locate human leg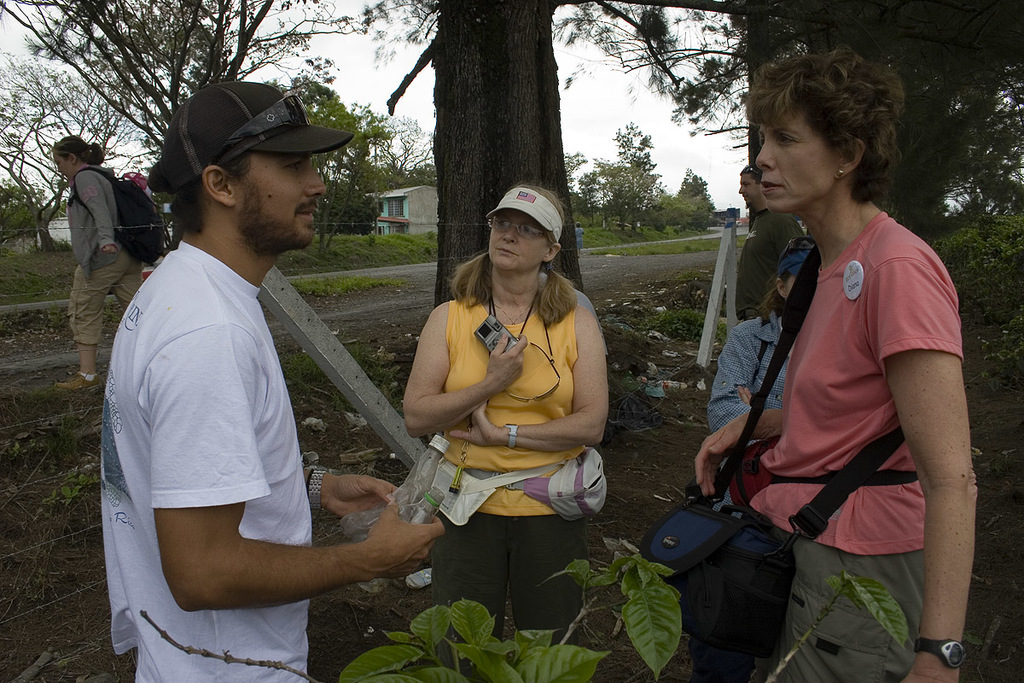
436,507,500,613
